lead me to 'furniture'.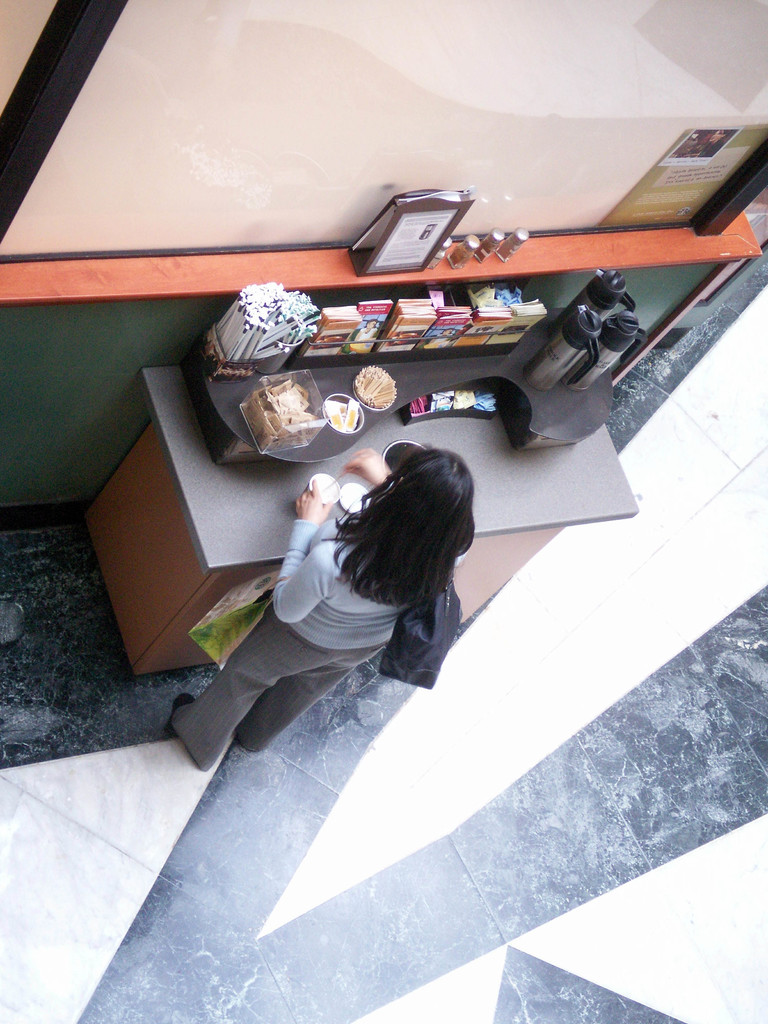
Lead to [x1=82, y1=367, x2=639, y2=680].
